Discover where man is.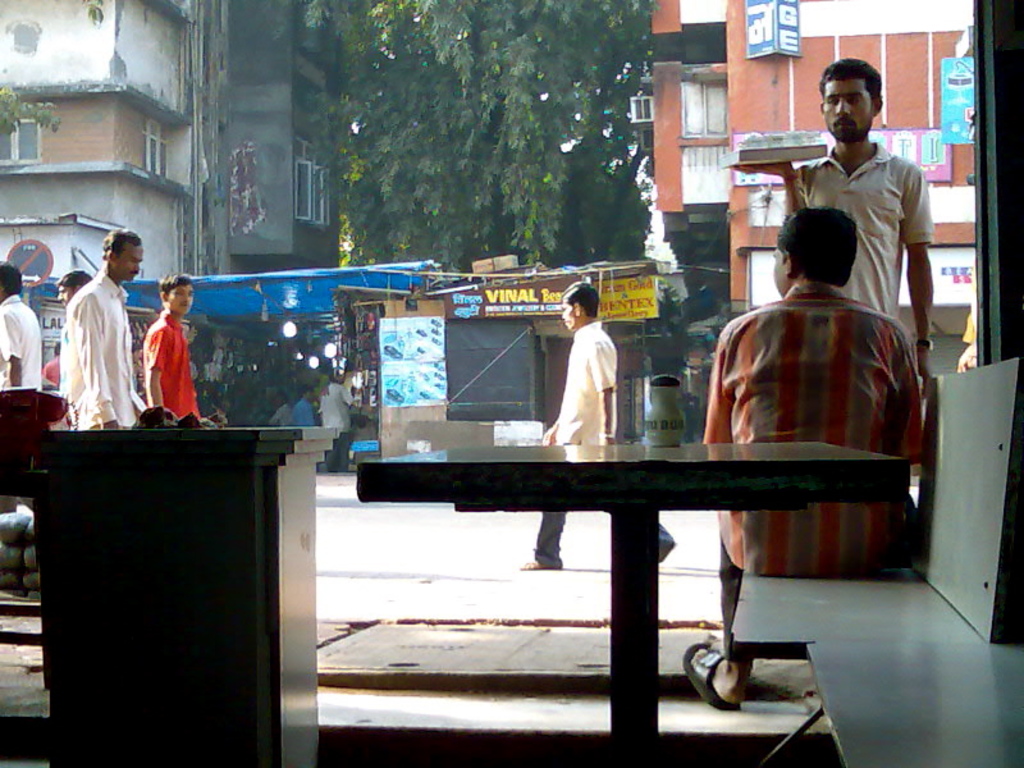
Discovered at [0,260,46,406].
